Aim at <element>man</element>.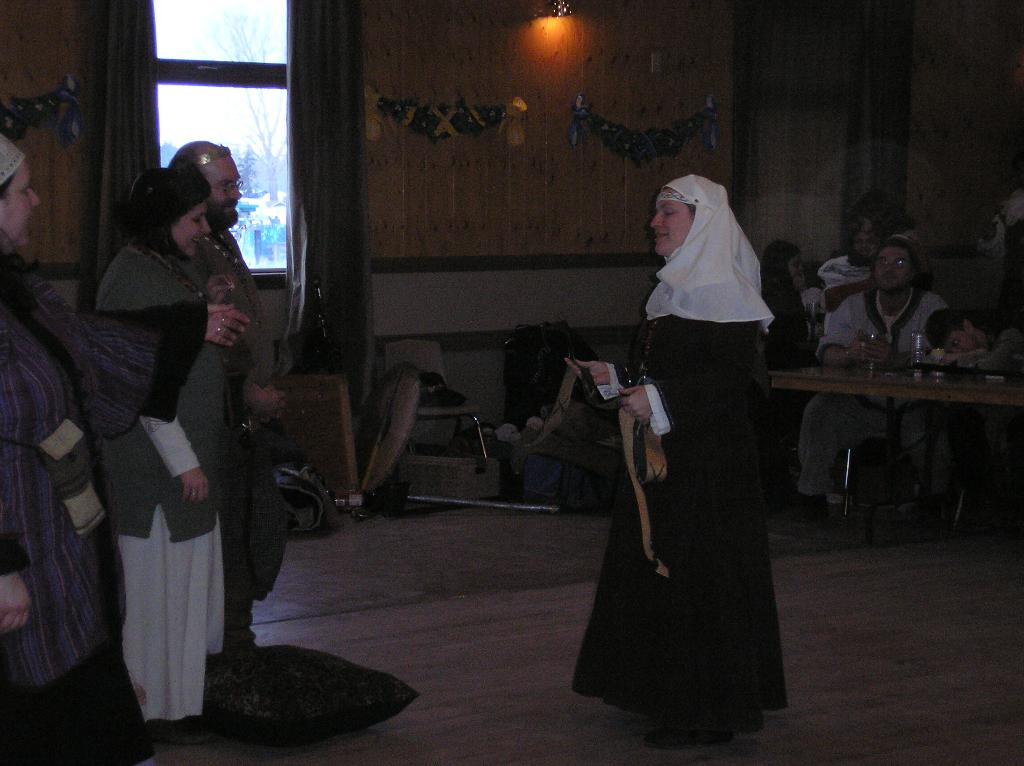
Aimed at [x1=170, y1=142, x2=287, y2=650].
